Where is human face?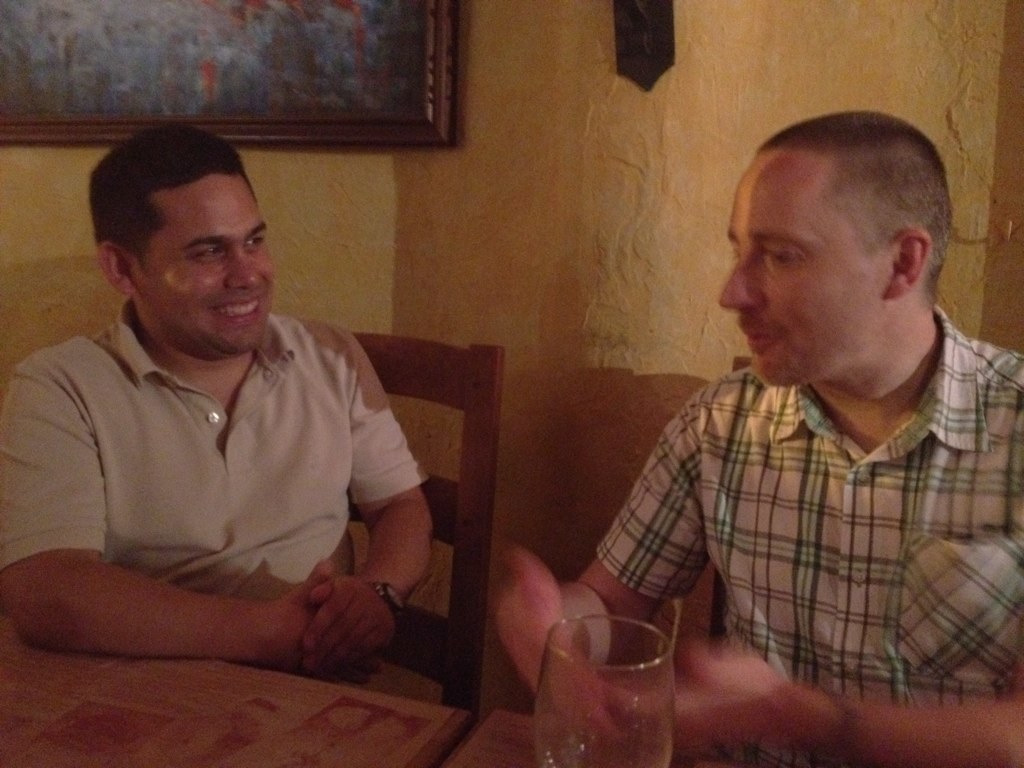
select_region(135, 174, 278, 358).
